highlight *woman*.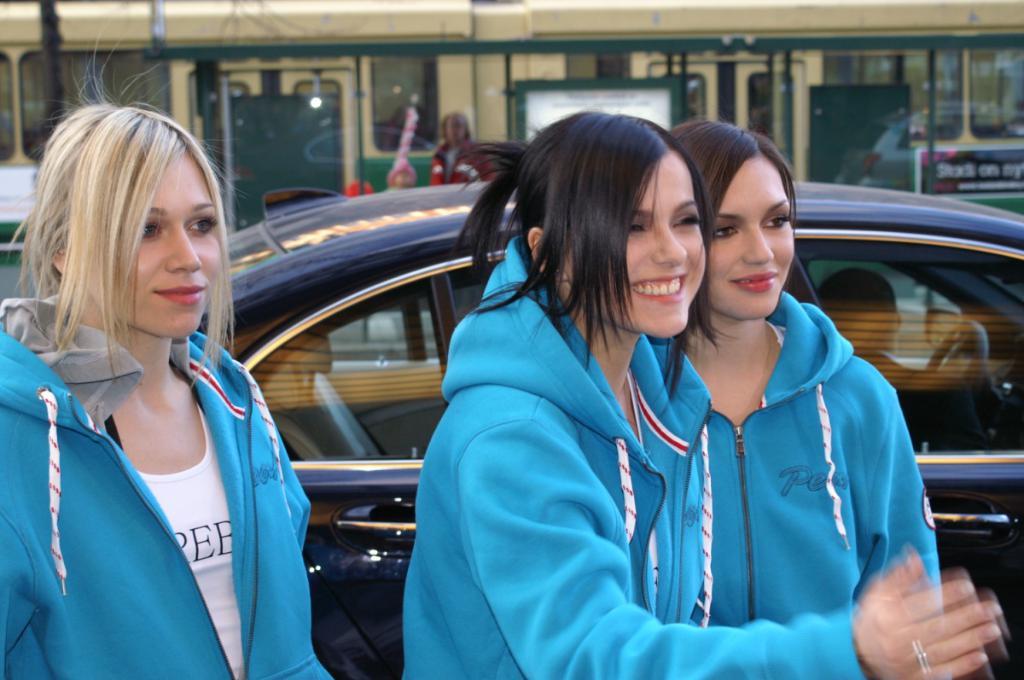
Highlighted region: Rect(4, 88, 317, 674).
